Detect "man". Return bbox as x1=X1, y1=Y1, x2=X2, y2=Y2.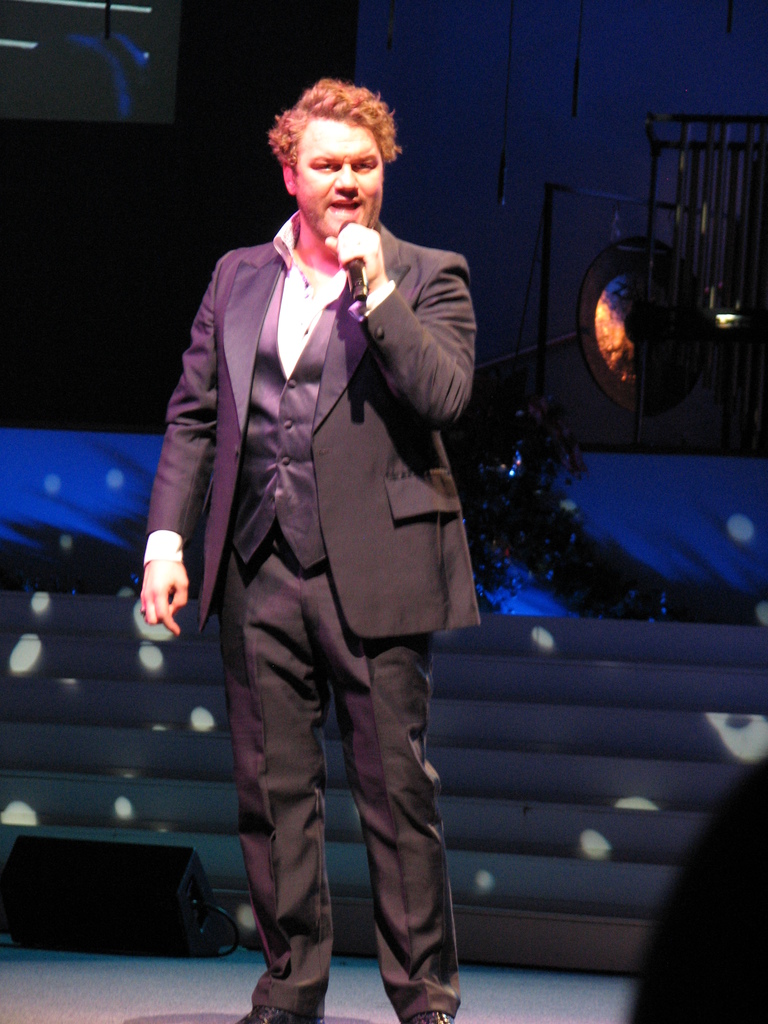
x1=136, y1=79, x2=470, y2=1022.
